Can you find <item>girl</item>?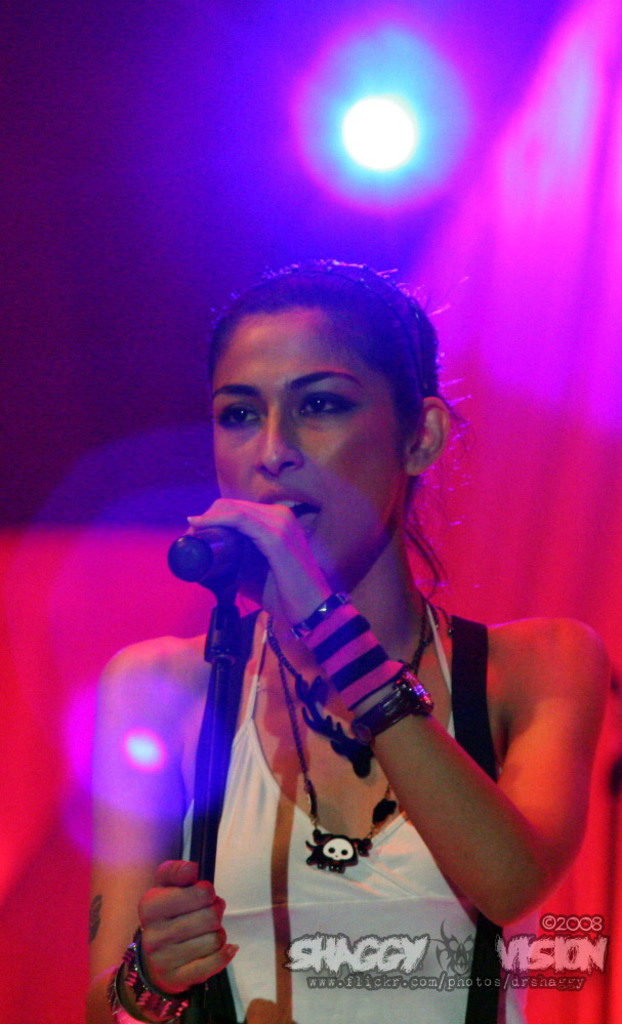
Yes, bounding box: rect(85, 252, 608, 1023).
